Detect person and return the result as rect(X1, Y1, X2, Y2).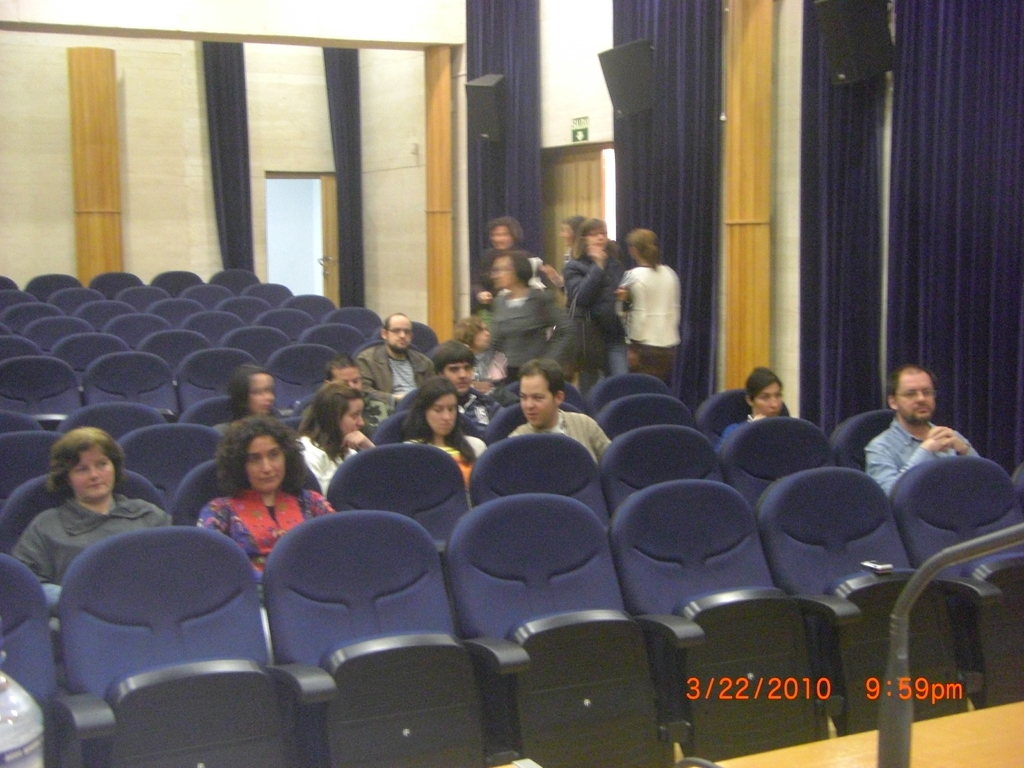
rect(396, 373, 492, 509).
